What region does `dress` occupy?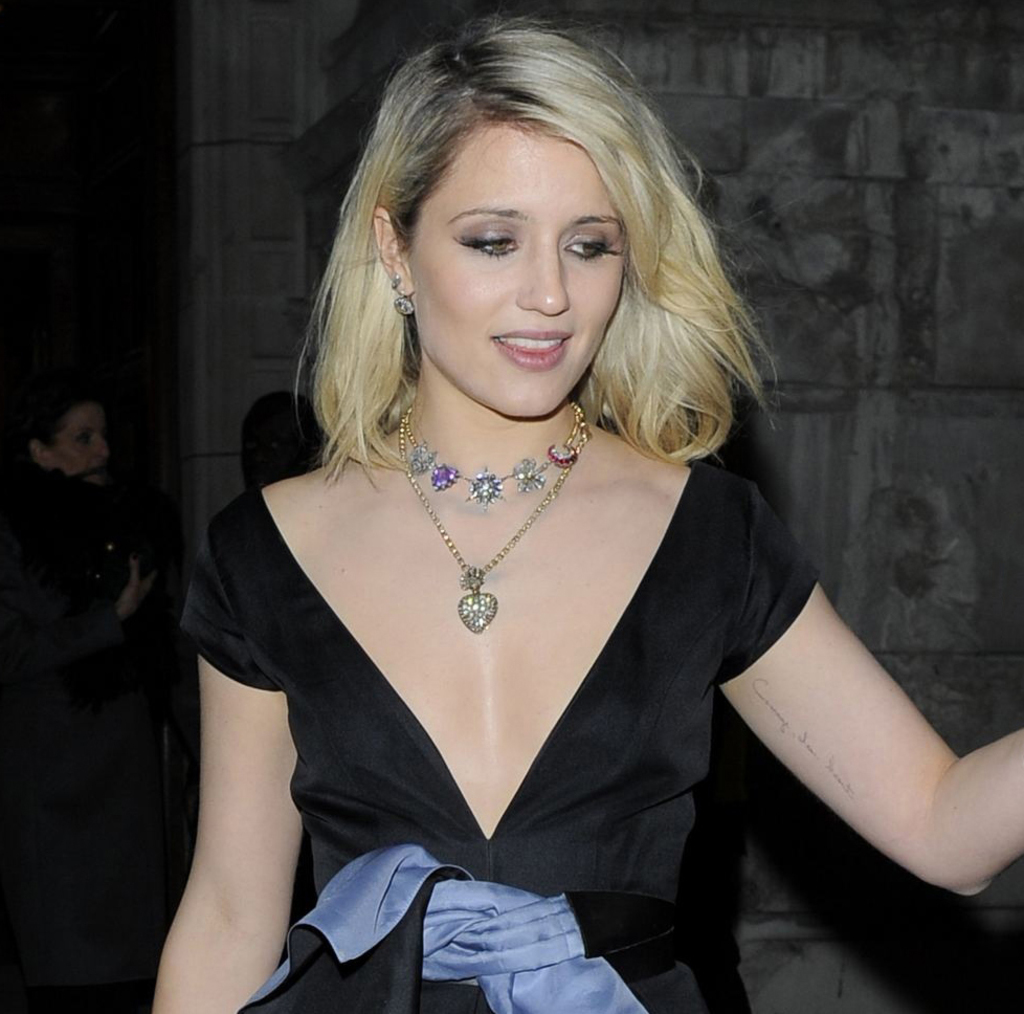
175, 457, 816, 1013.
